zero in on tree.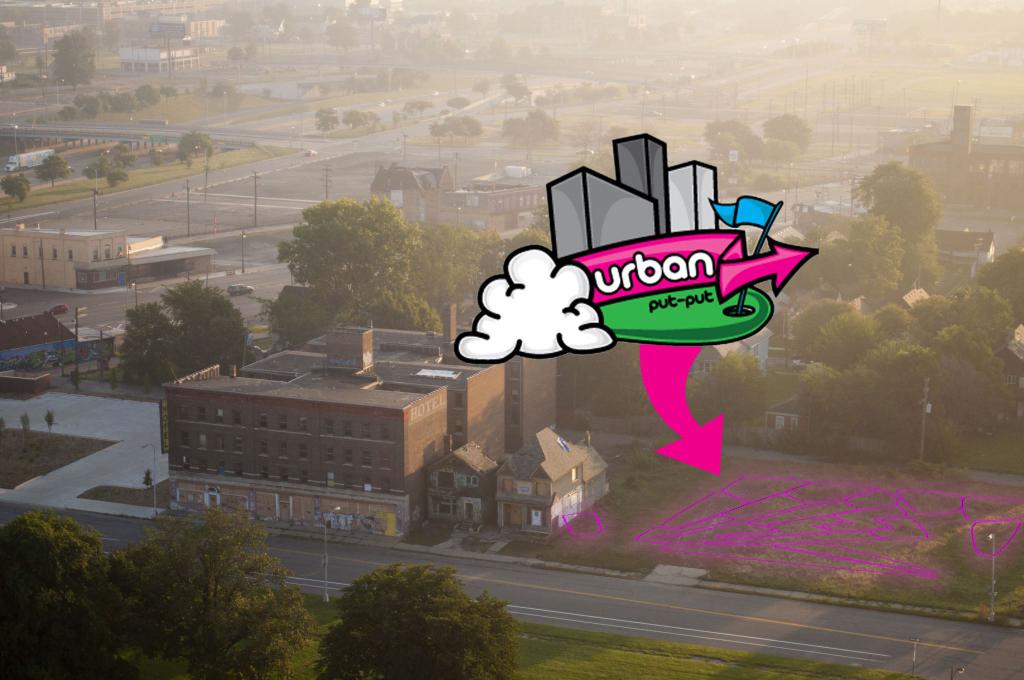
Zeroed in: locate(700, 344, 773, 442).
